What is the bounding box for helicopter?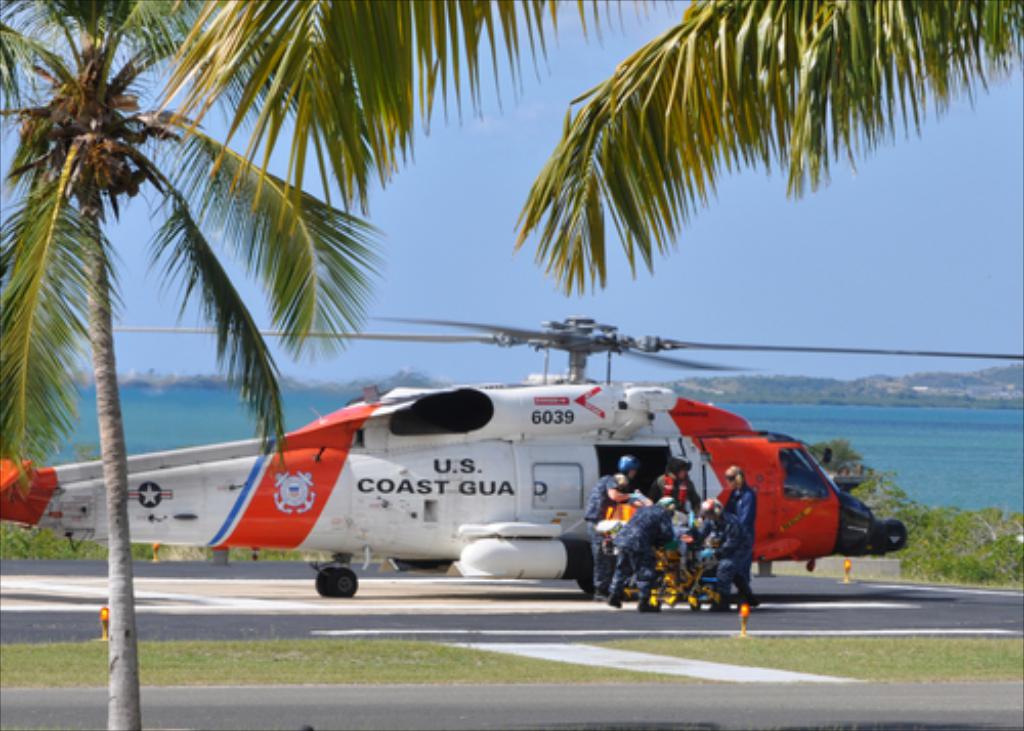
0/315/1022/600.
